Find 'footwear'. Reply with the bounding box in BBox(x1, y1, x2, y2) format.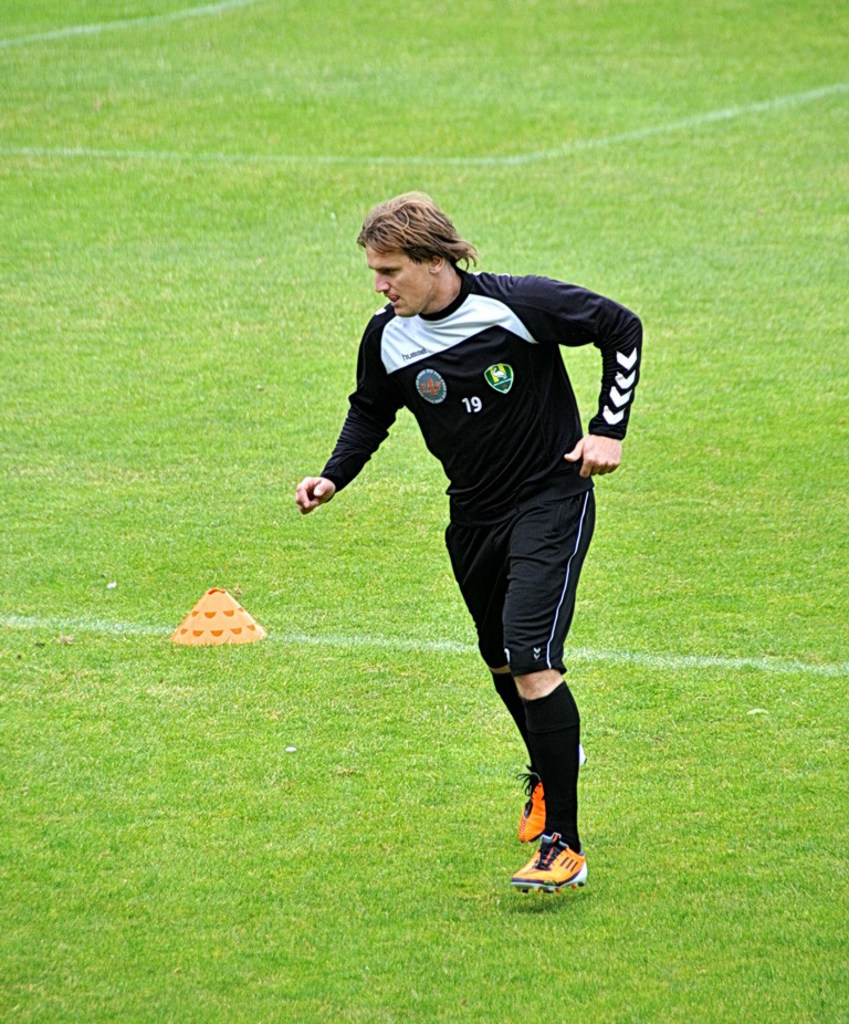
BBox(522, 797, 597, 901).
